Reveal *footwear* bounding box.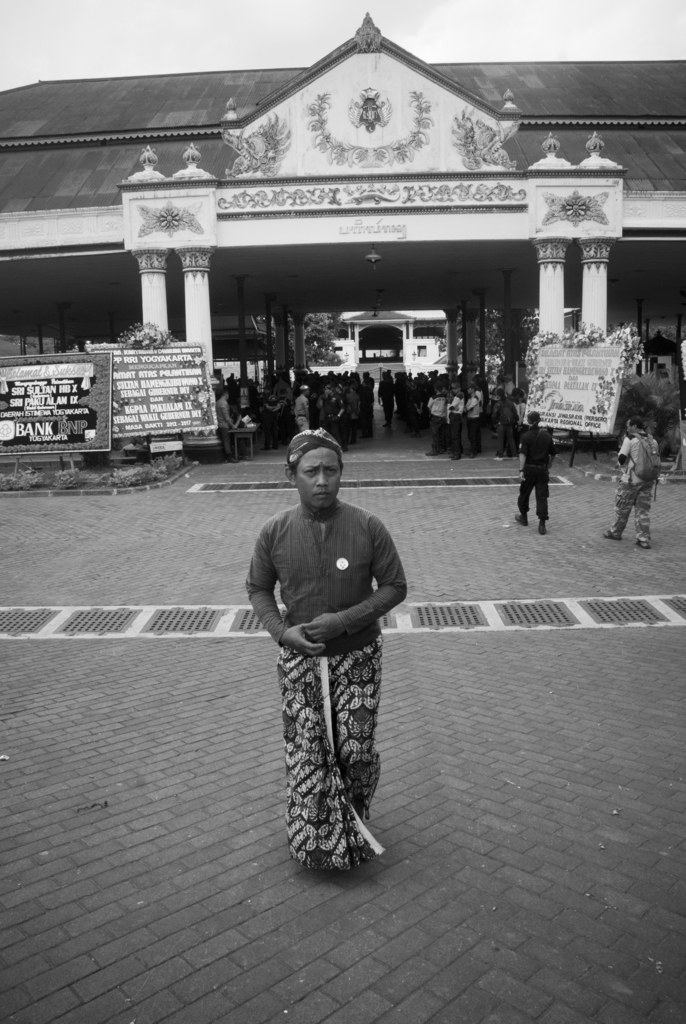
Revealed: {"left": 602, "top": 524, "right": 625, "bottom": 547}.
